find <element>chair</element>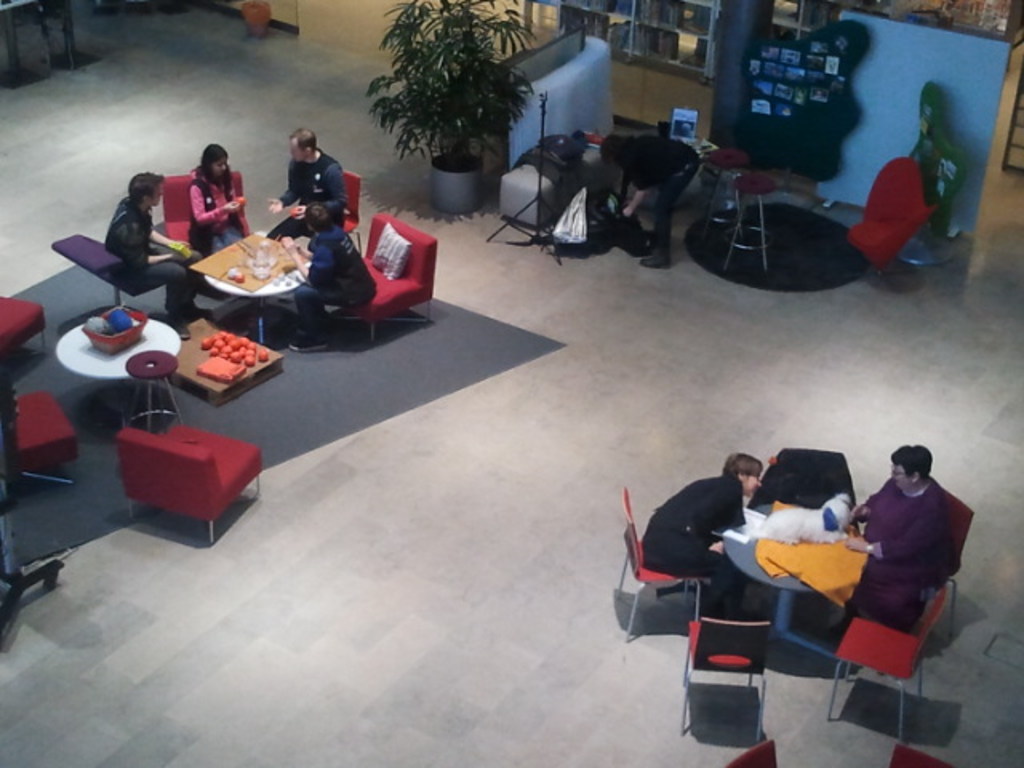
bbox(894, 739, 957, 766)
